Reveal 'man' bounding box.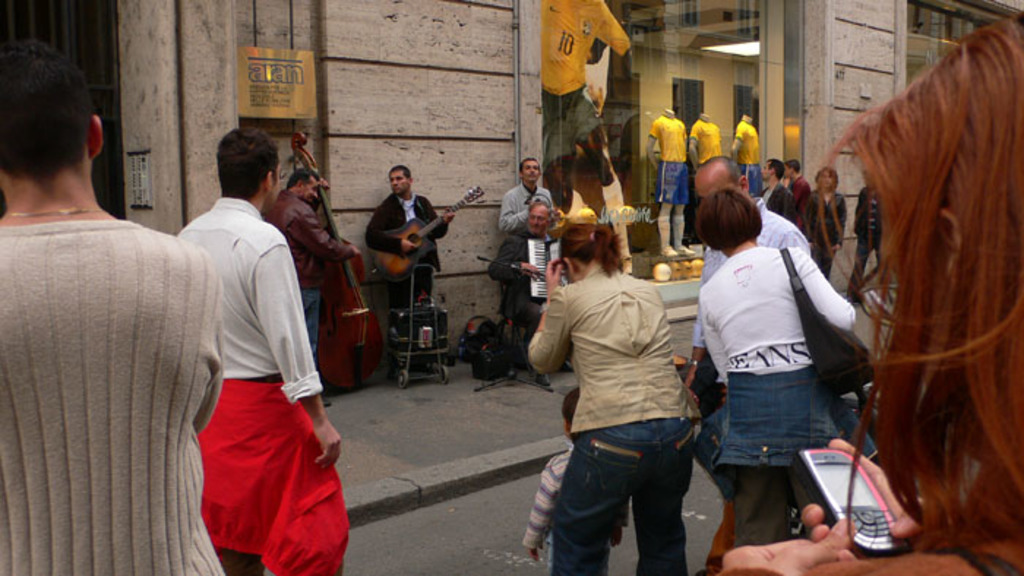
Revealed: [0, 38, 228, 575].
